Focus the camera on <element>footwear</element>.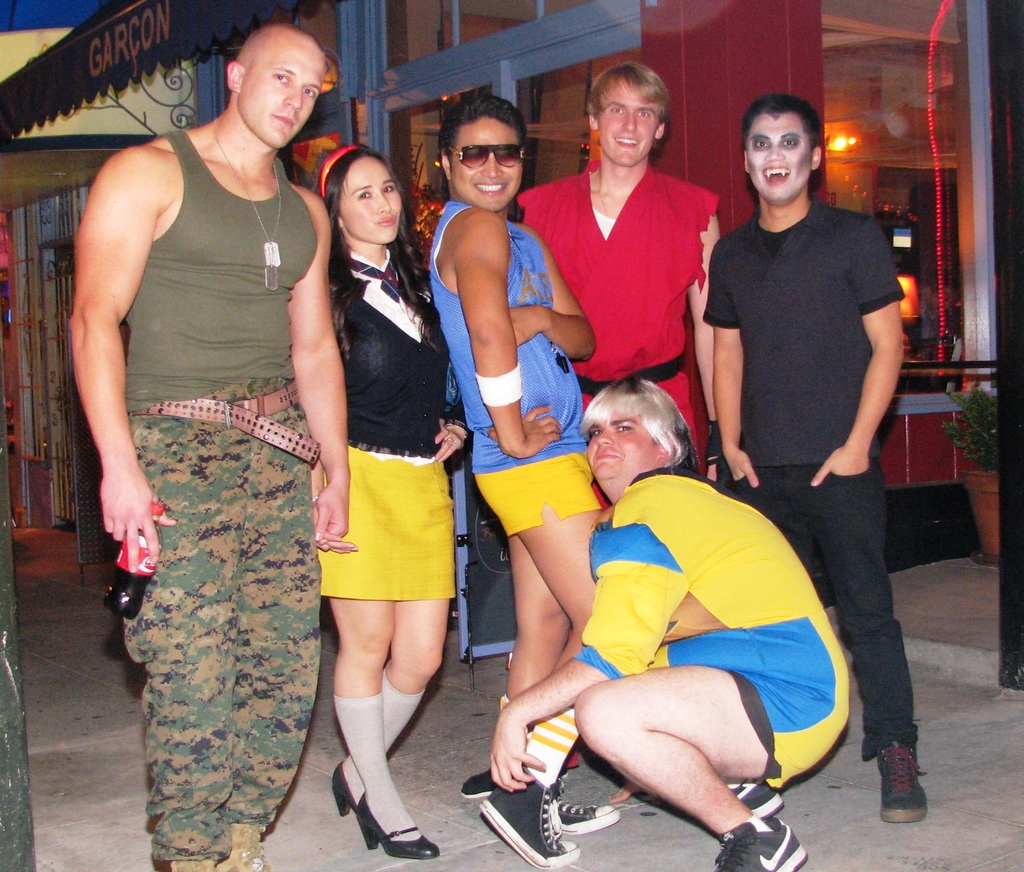
Focus region: pyautogui.locateOnScreen(873, 732, 927, 827).
